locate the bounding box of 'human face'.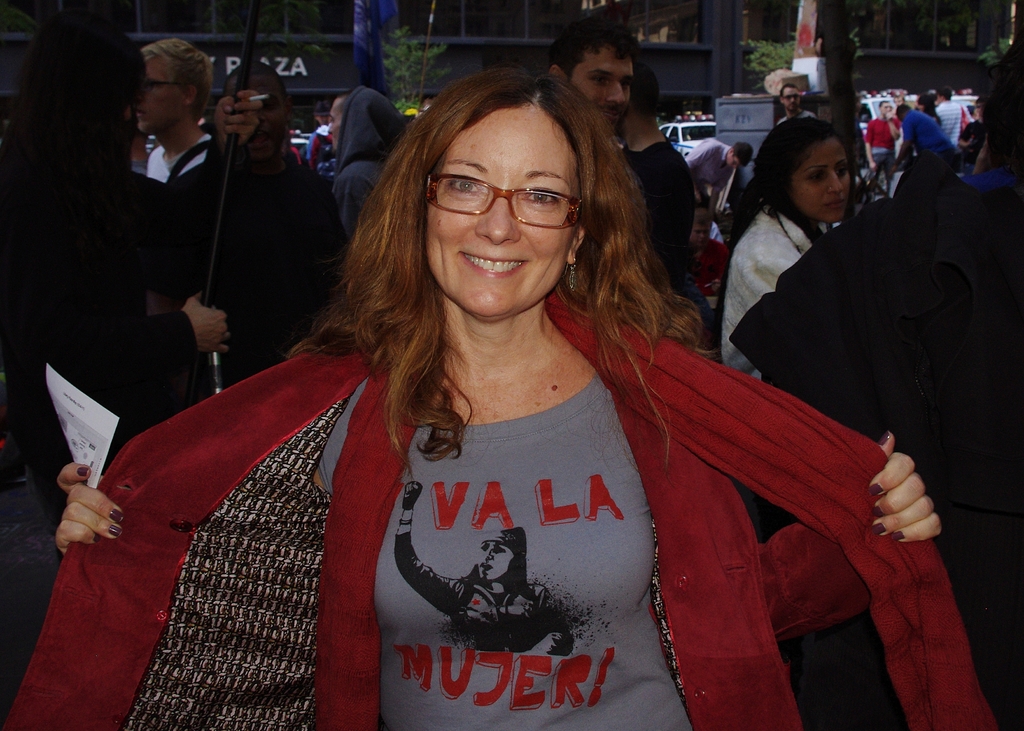
Bounding box: bbox=[574, 51, 636, 123].
